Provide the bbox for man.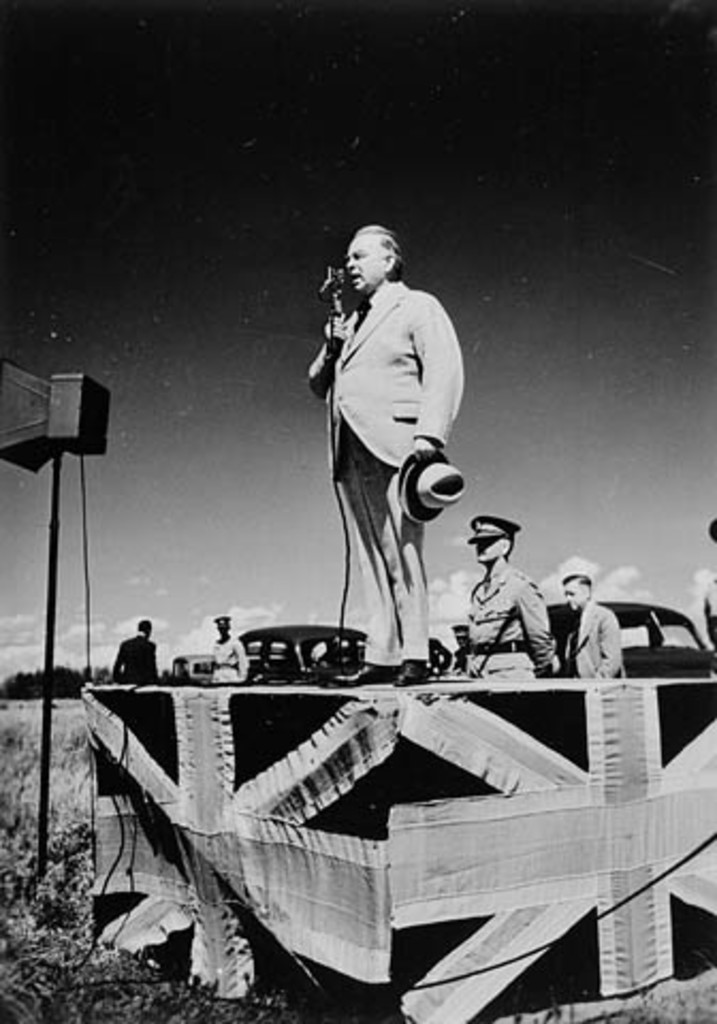
333, 213, 457, 678.
